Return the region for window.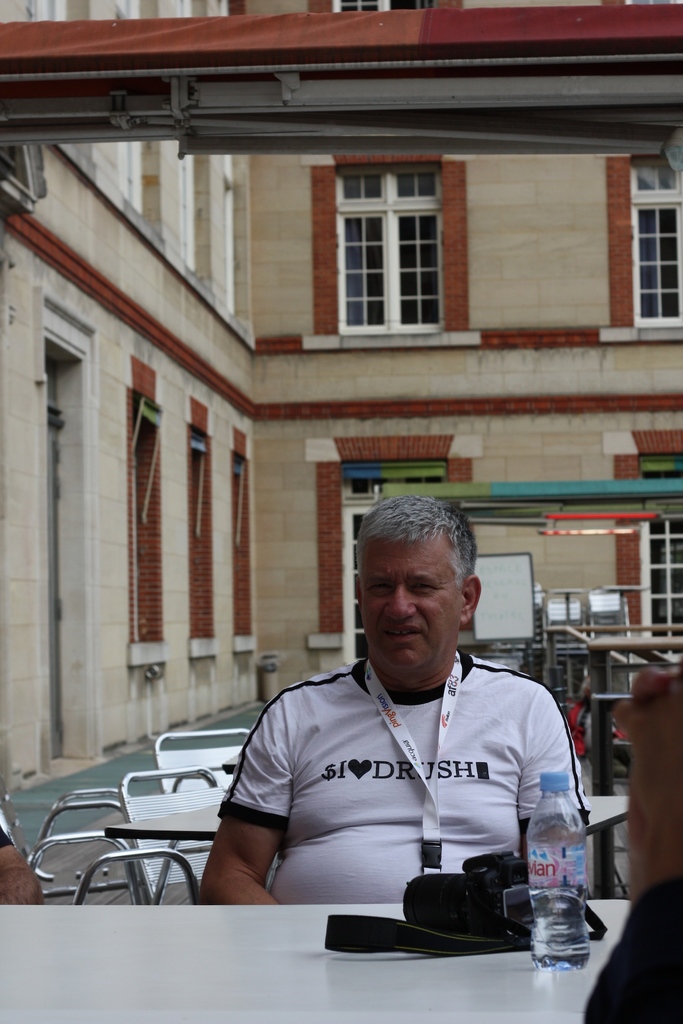
crop(308, 165, 470, 342).
